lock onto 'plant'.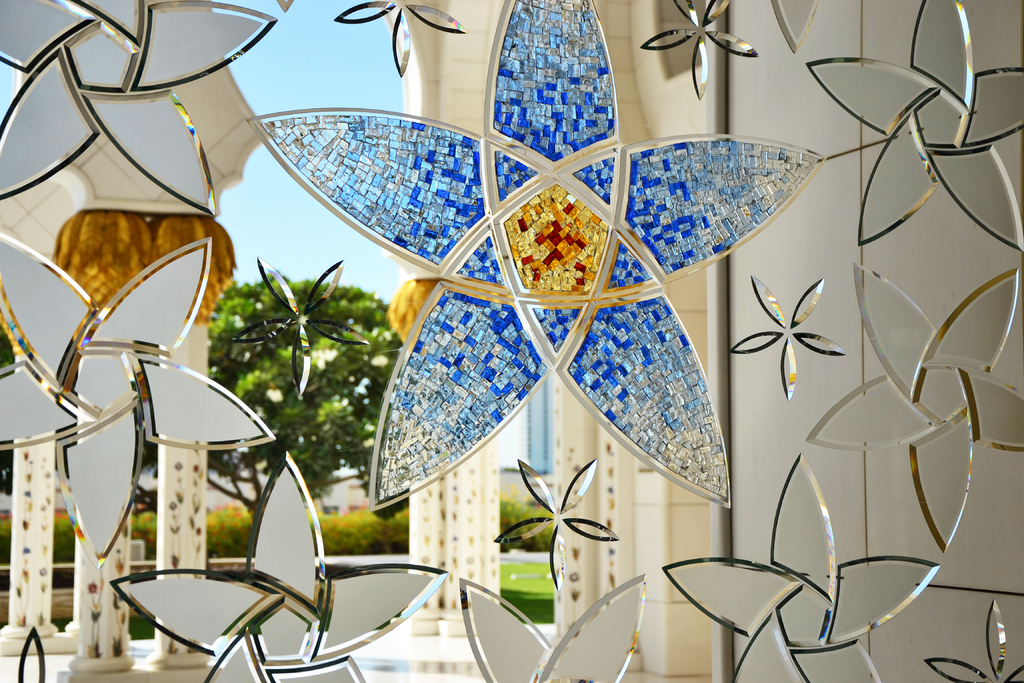
Locked: (left=504, top=537, right=555, bottom=625).
